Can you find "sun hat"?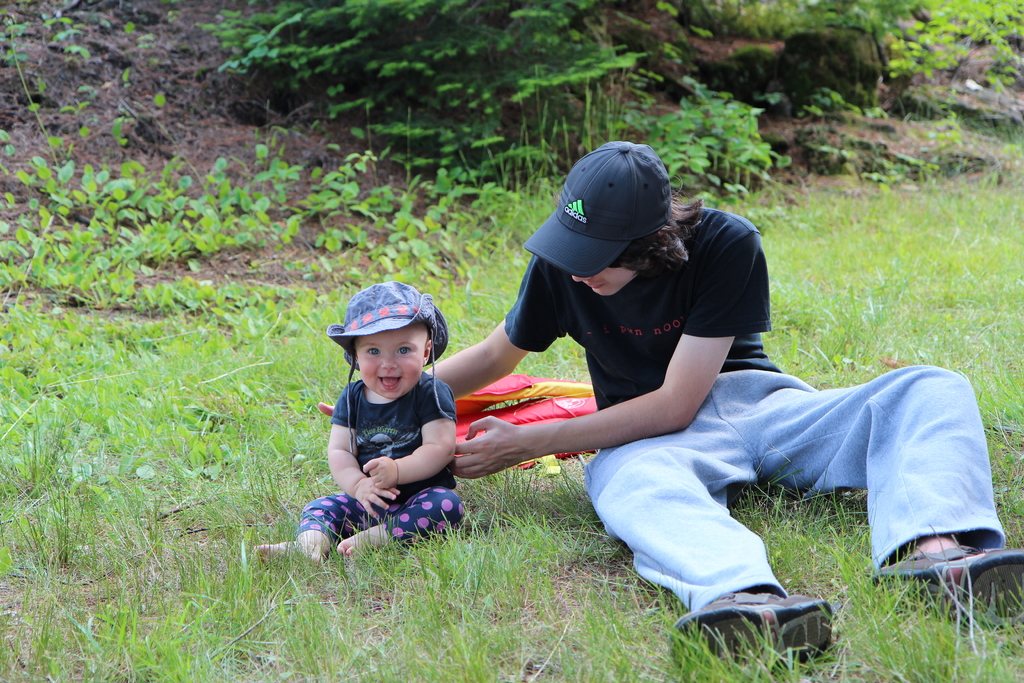
Yes, bounding box: locate(519, 136, 674, 276).
